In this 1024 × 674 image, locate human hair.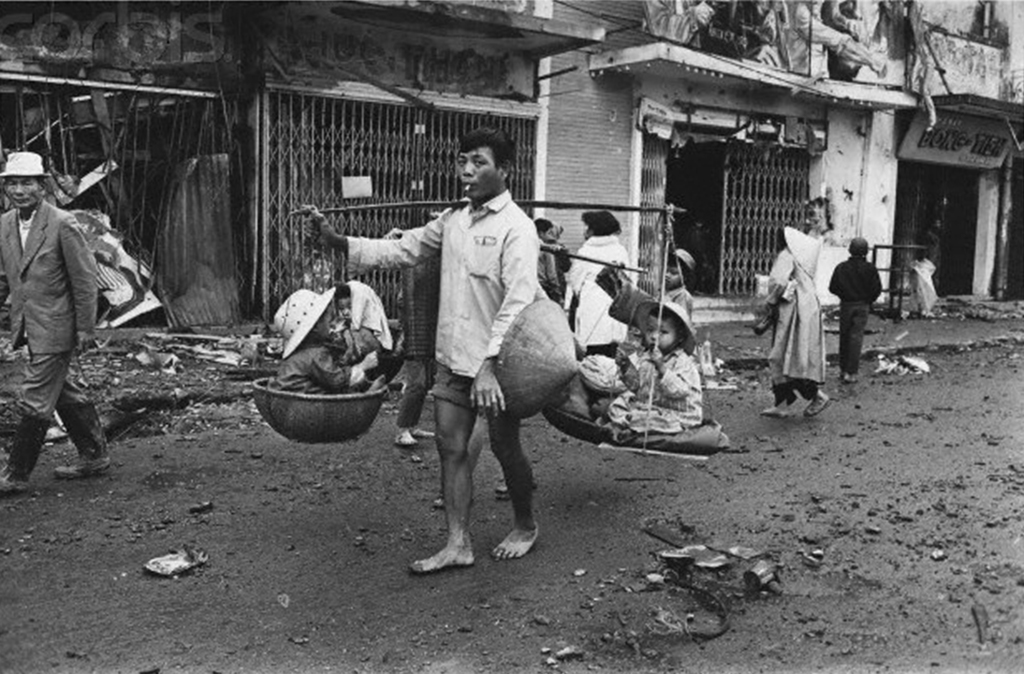
Bounding box: 333/281/355/301.
